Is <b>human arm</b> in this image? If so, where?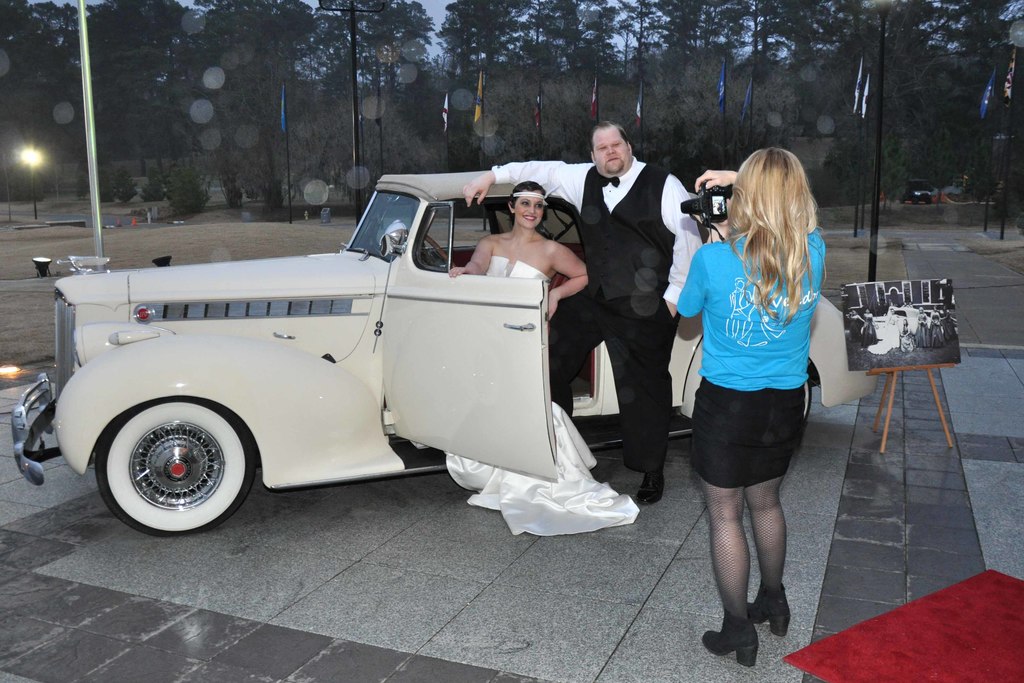
Yes, at bbox=[691, 163, 750, 185].
